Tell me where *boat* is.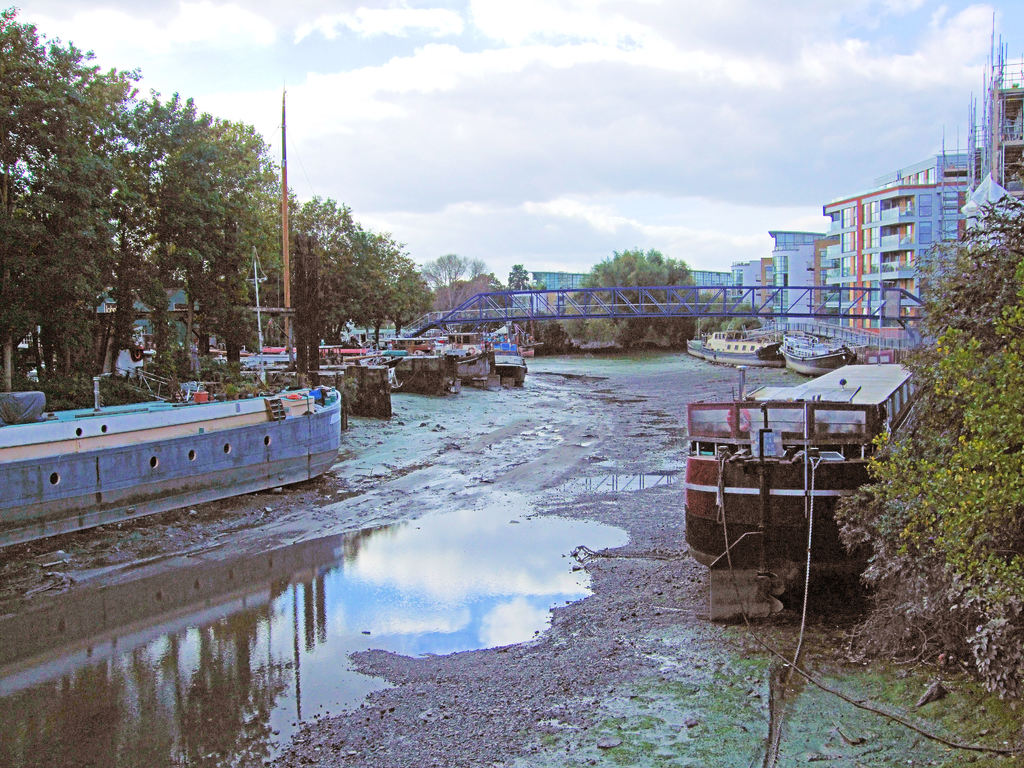
*boat* is at <bbox>493, 317, 521, 373</bbox>.
